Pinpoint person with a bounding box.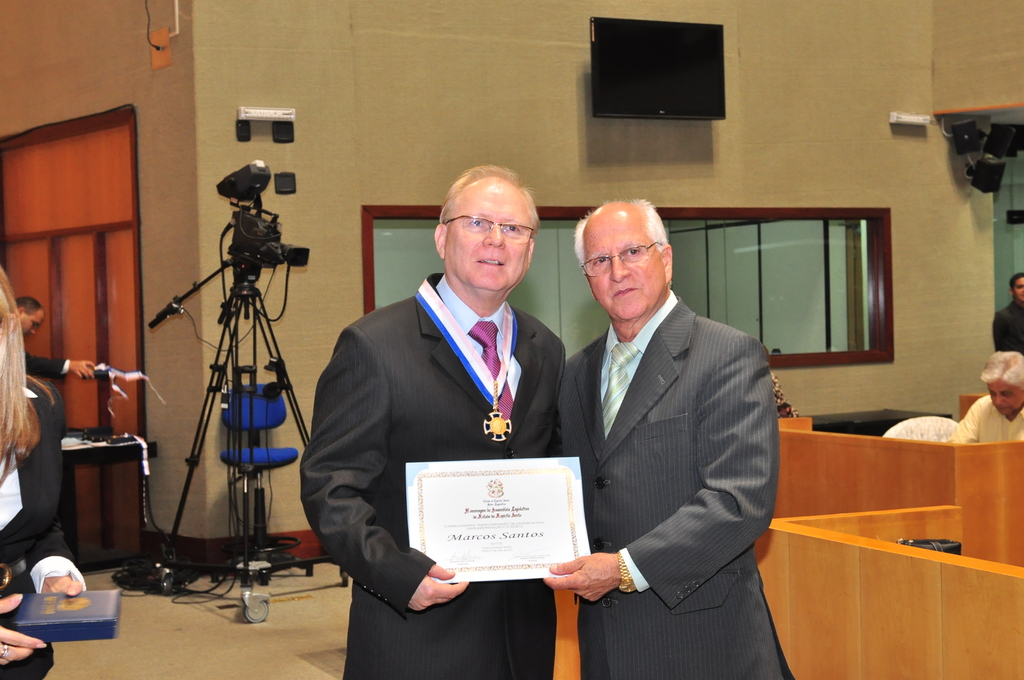
<region>20, 296, 97, 382</region>.
